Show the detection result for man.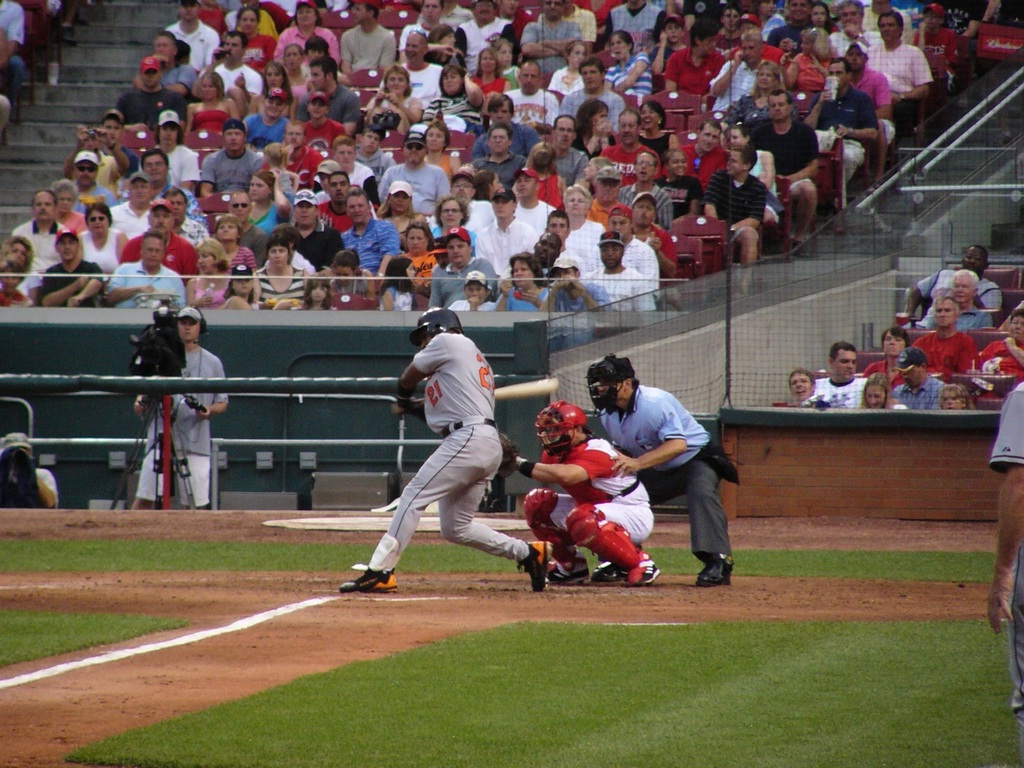
[left=808, top=341, right=874, bottom=410].
